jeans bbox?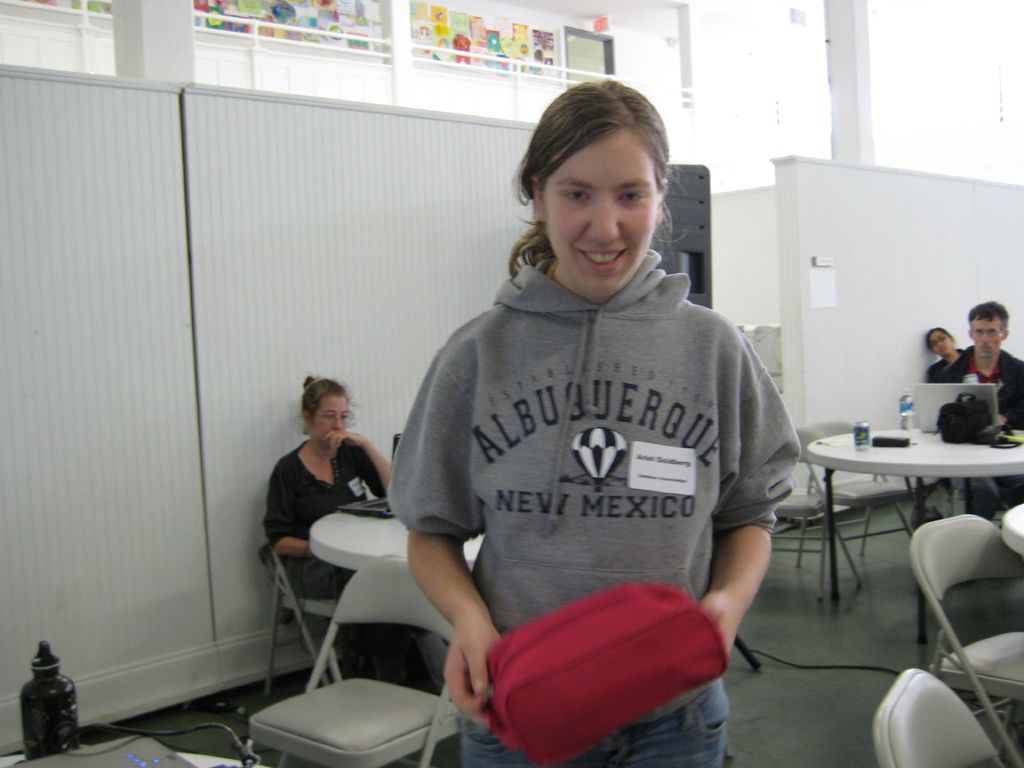
[left=948, top=477, right=1006, bottom=520]
